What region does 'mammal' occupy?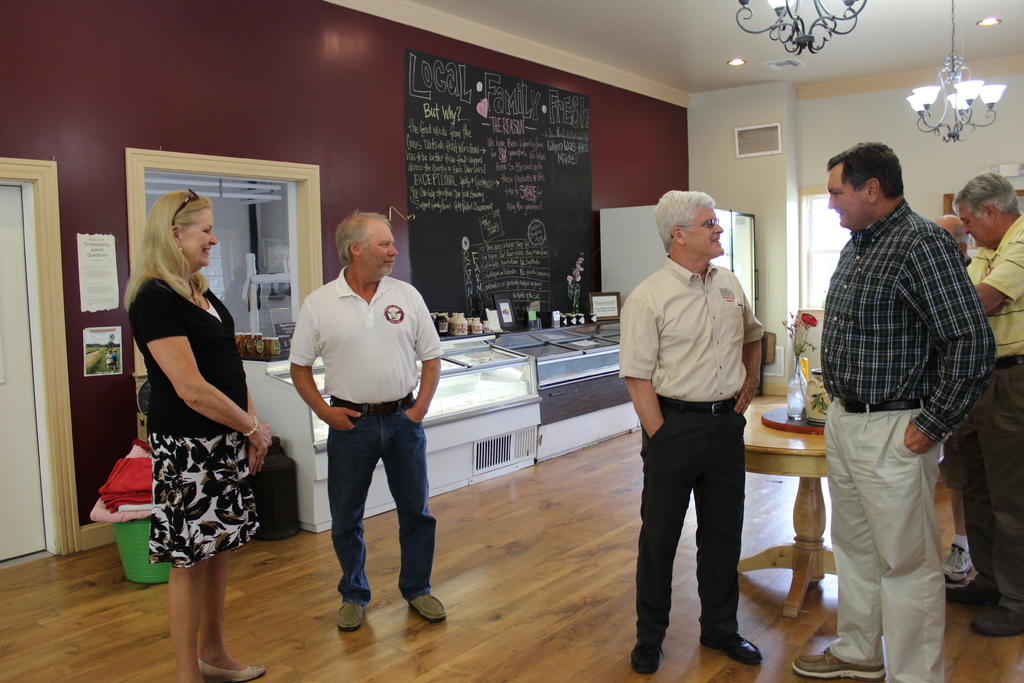
rect(283, 208, 442, 627).
